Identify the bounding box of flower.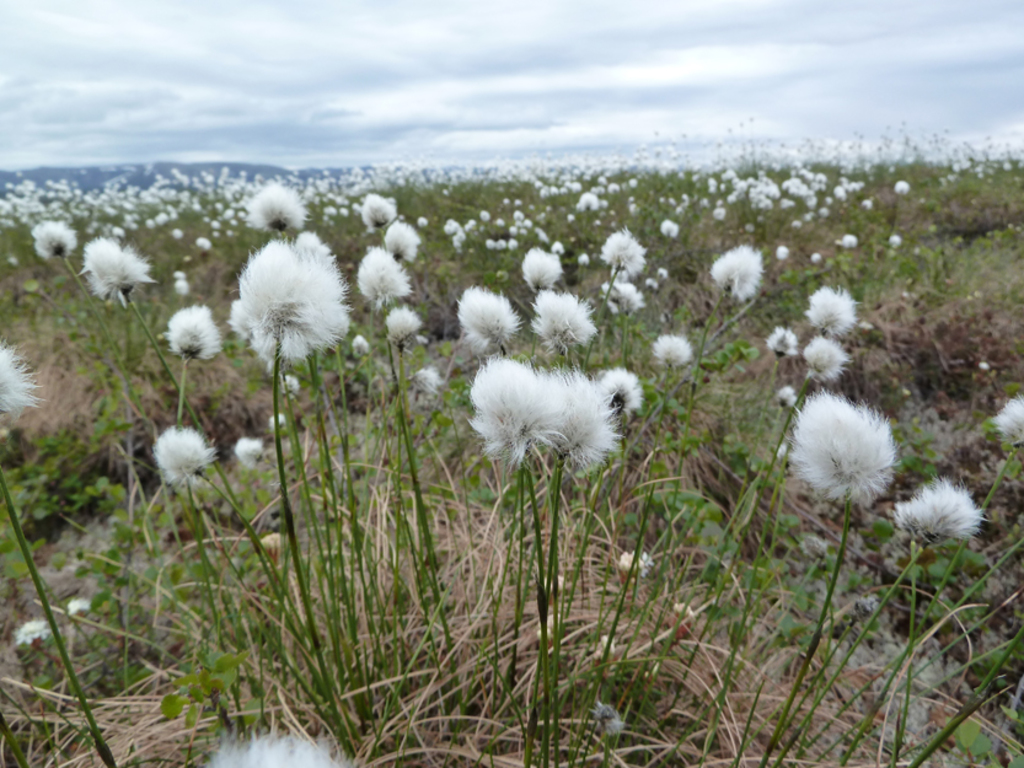
766,319,800,361.
